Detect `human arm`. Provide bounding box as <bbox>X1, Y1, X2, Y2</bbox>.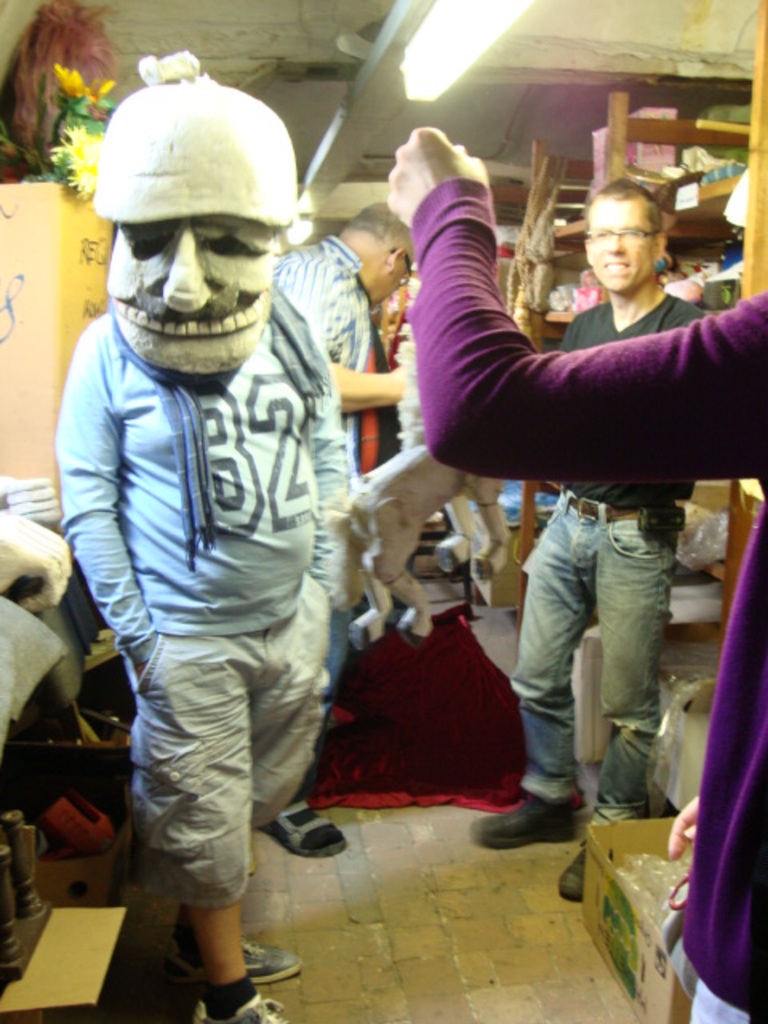
<bbox>56, 309, 189, 688</bbox>.
